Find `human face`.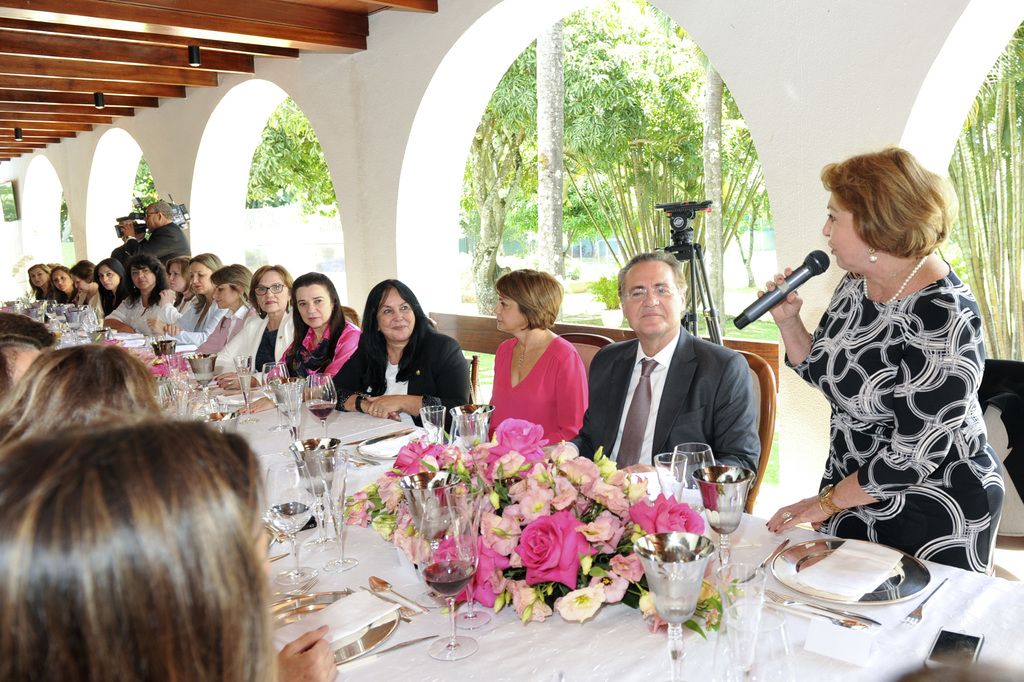
left=189, top=266, right=209, bottom=295.
